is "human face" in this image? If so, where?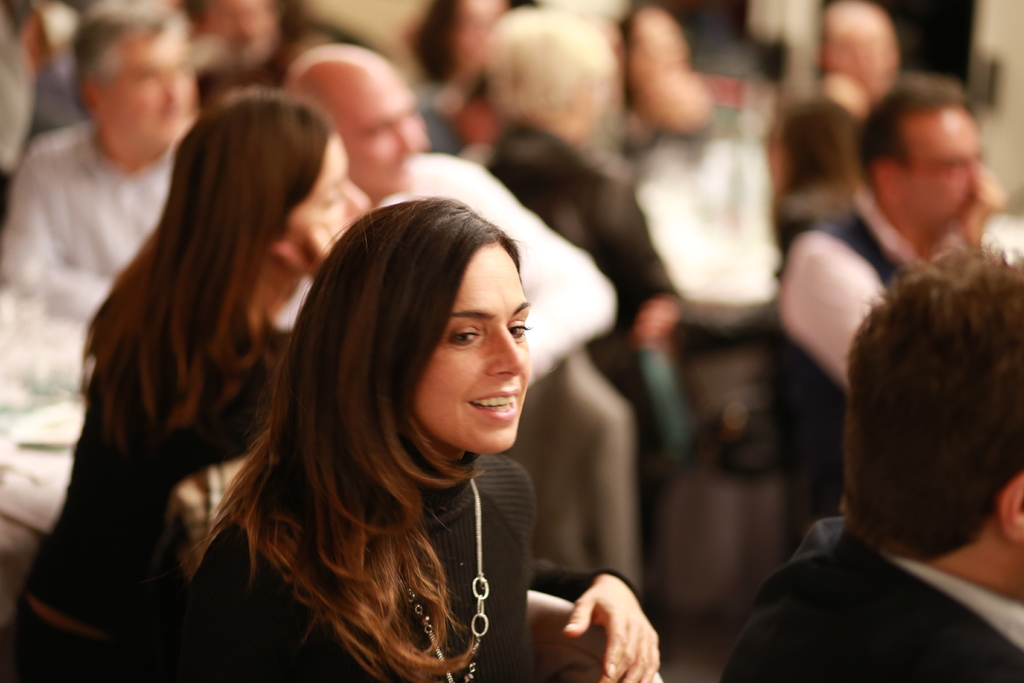
Yes, at crop(276, 136, 374, 240).
